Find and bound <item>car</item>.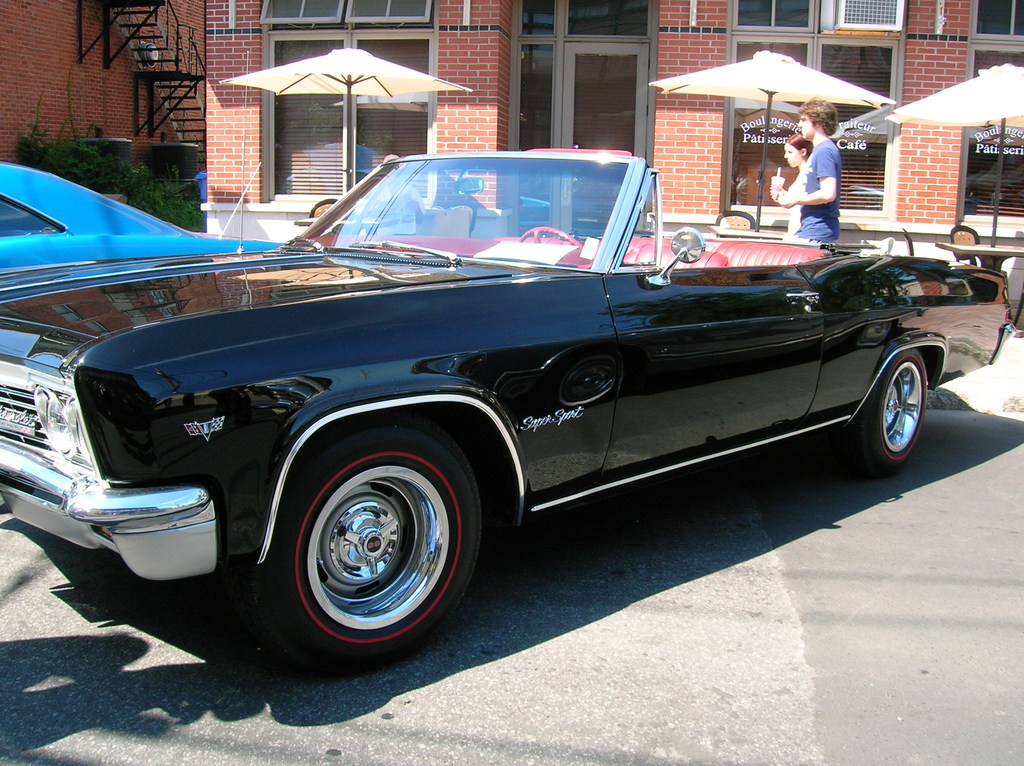
Bound: 26:153:979:662.
